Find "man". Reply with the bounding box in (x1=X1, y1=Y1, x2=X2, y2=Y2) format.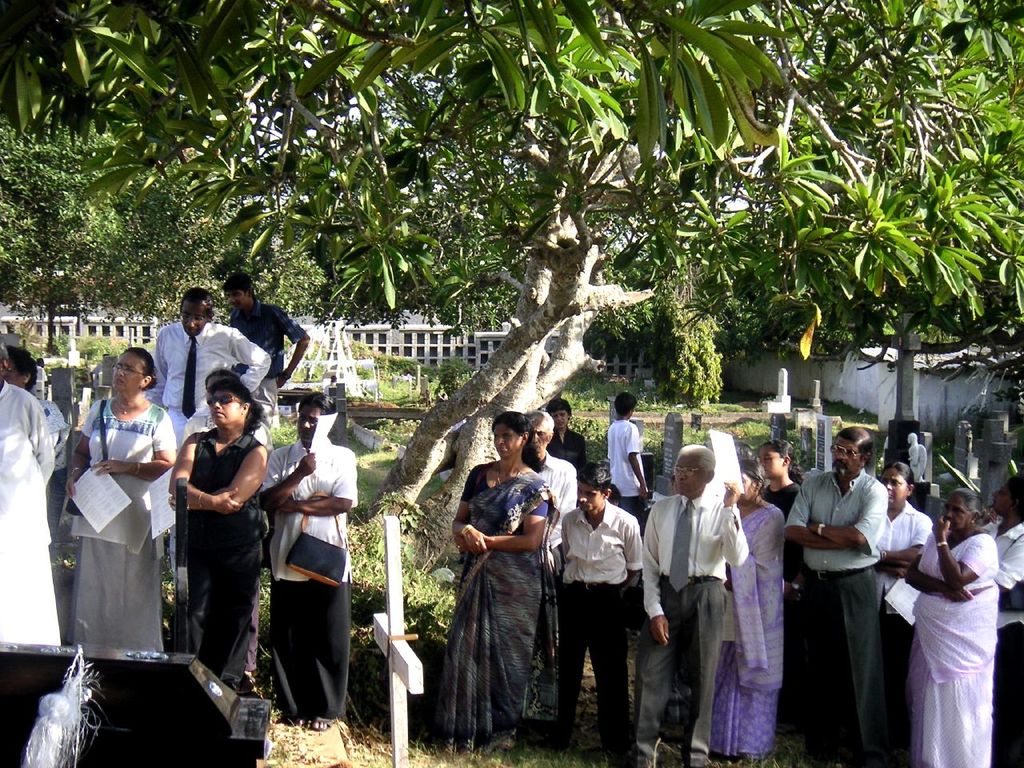
(x1=554, y1=482, x2=654, y2=745).
